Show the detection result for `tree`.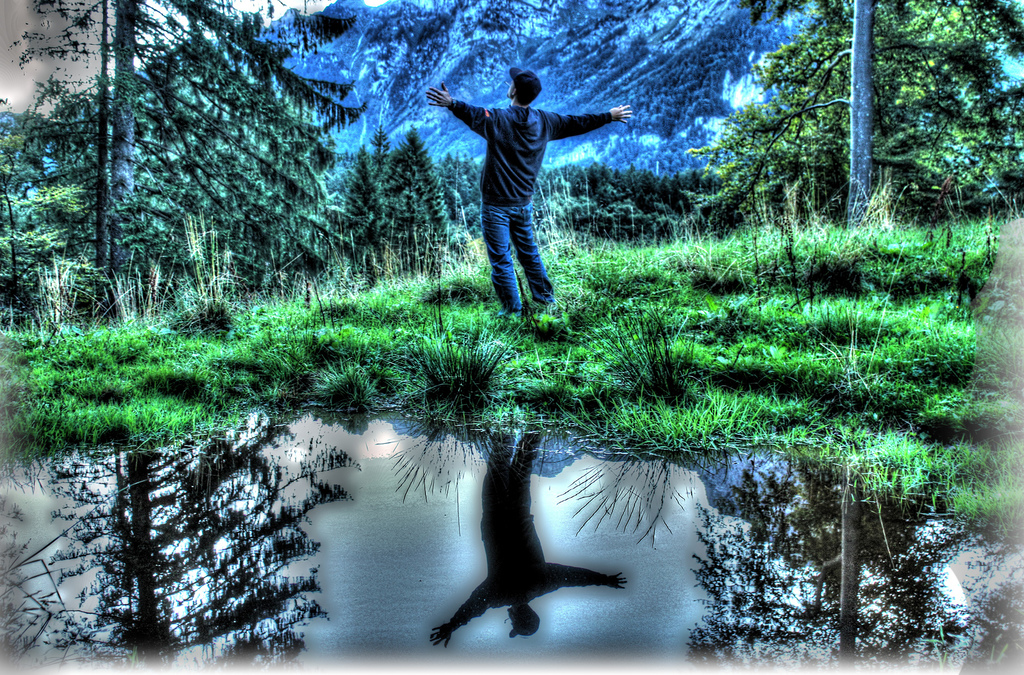
BBox(27, 395, 342, 661).
